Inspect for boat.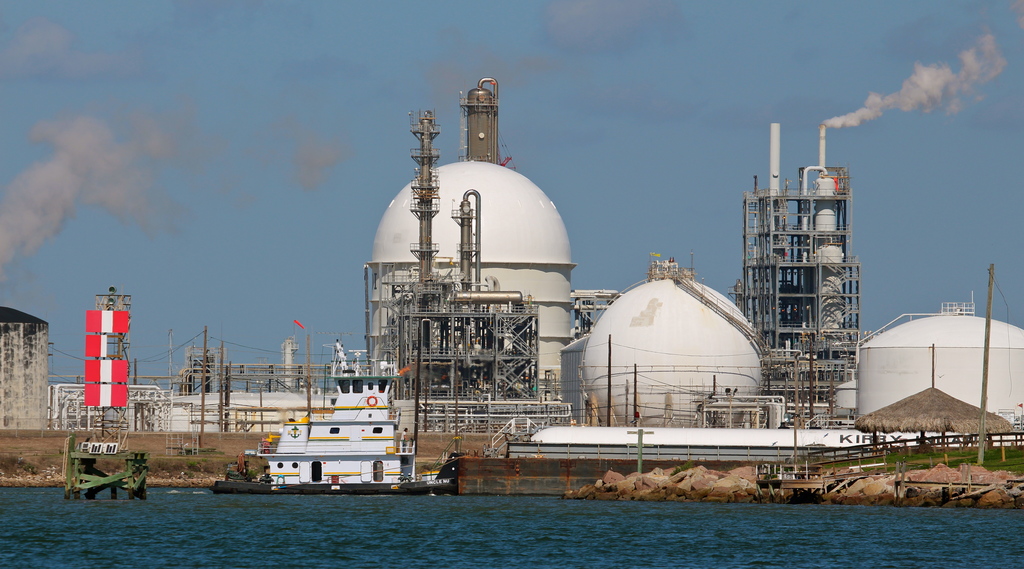
Inspection: x1=212 y1=389 x2=437 y2=502.
